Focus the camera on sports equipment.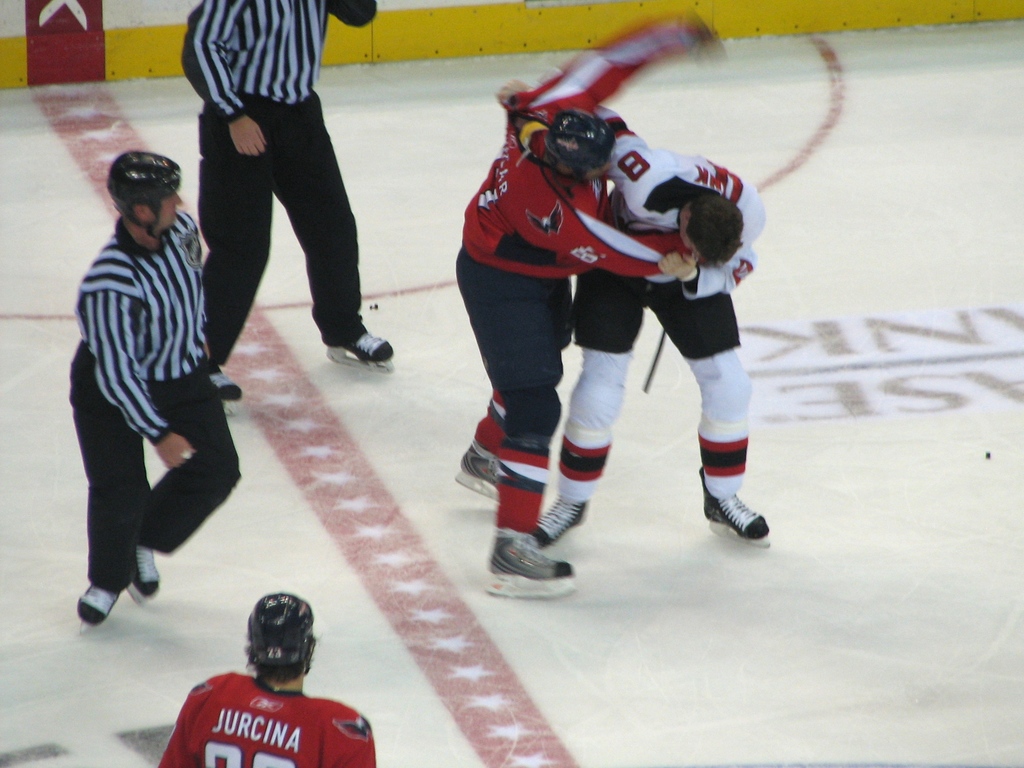
Focus region: 698:470:775:544.
